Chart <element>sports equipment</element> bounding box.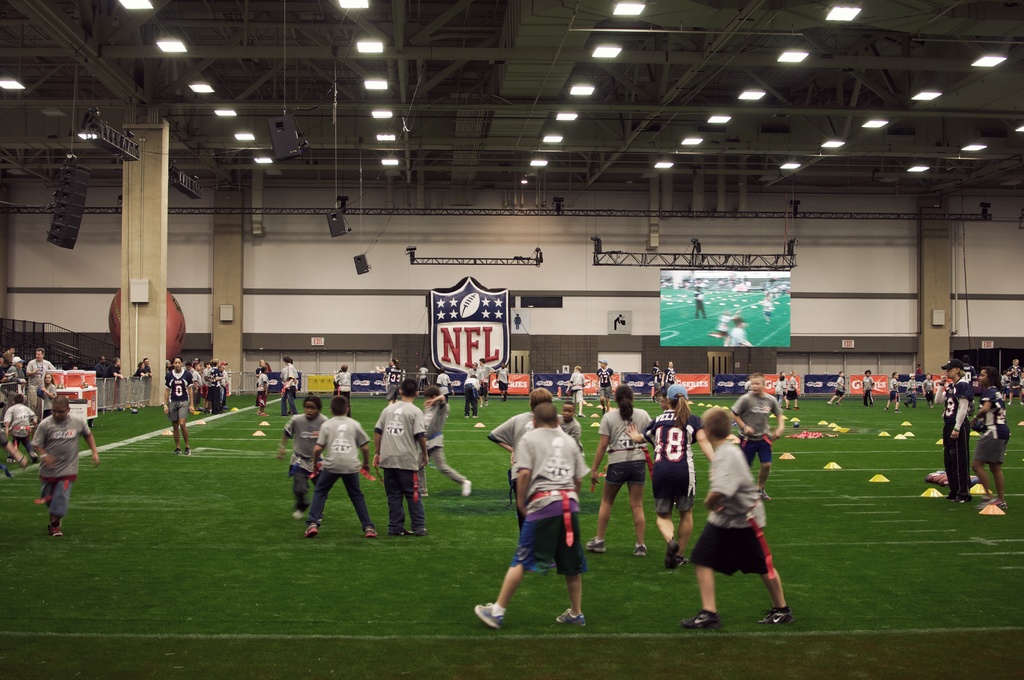
Charted: box=[760, 610, 795, 624].
